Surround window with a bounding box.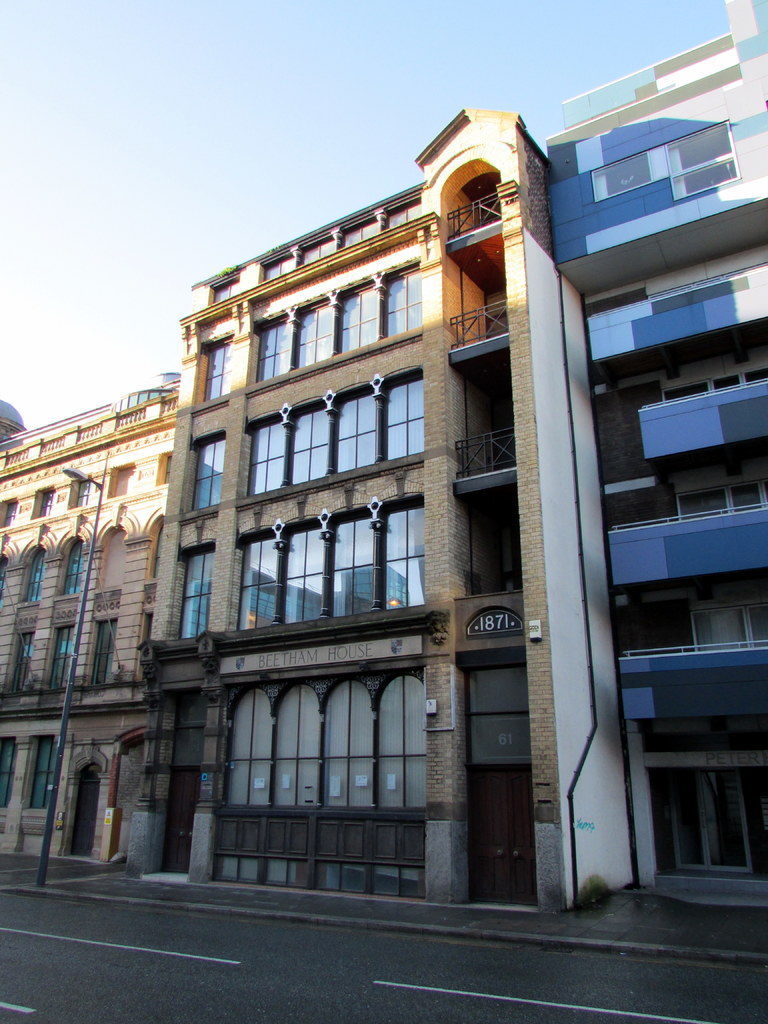
378,254,424,343.
